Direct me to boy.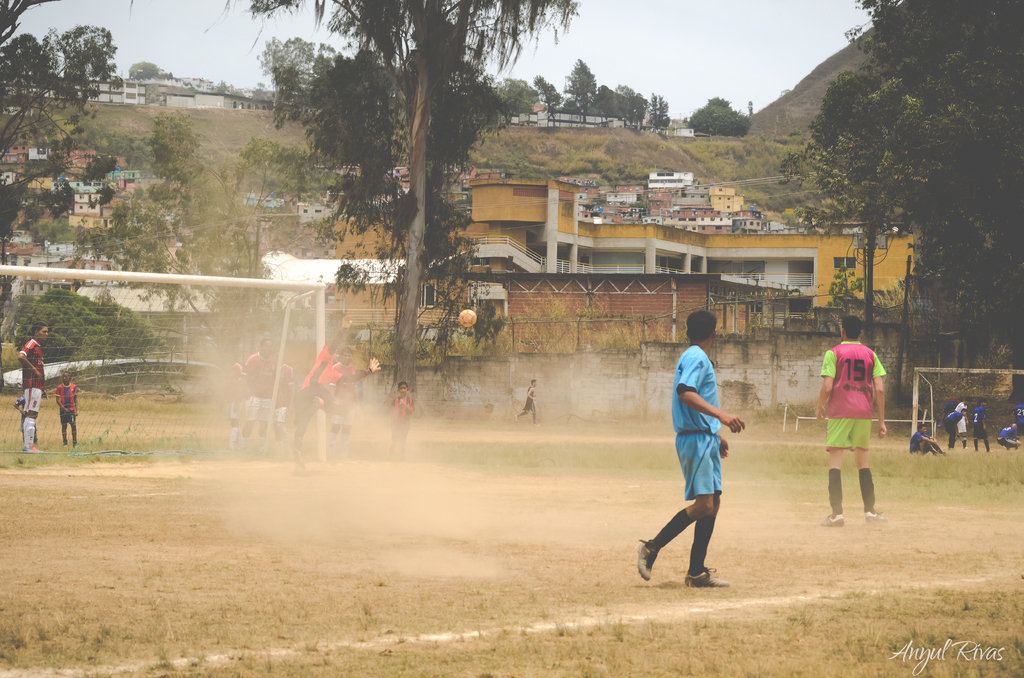
Direction: 54:371:79:449.
